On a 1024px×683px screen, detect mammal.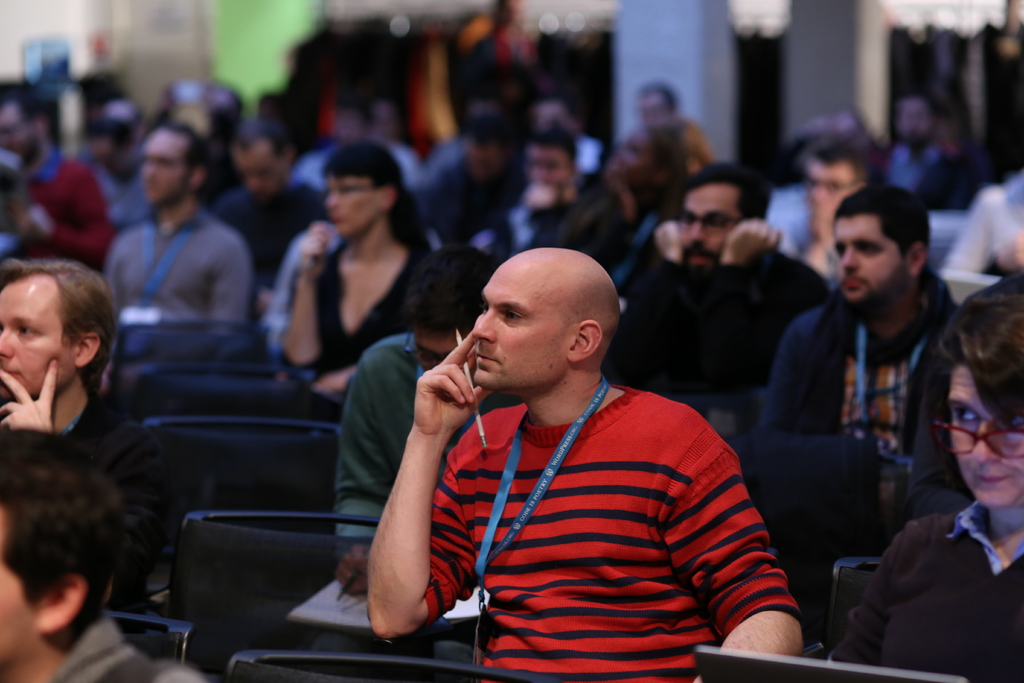
<region>828, 278, 1023, 682</region>.
